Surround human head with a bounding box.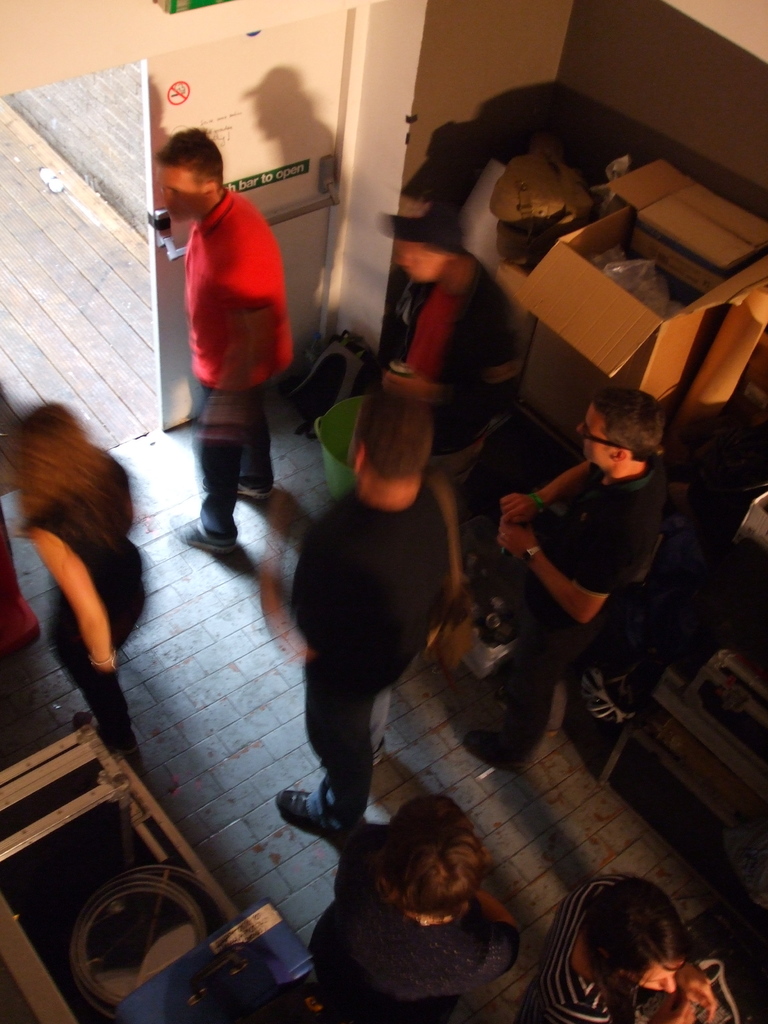
[378, 790, 490, 916].
